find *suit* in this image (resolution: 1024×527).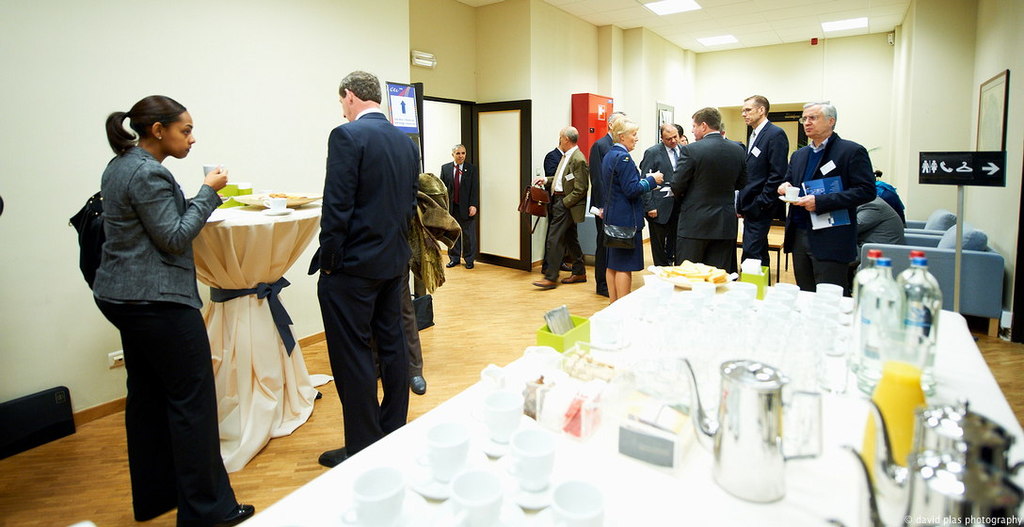
[668,132,747,280].
